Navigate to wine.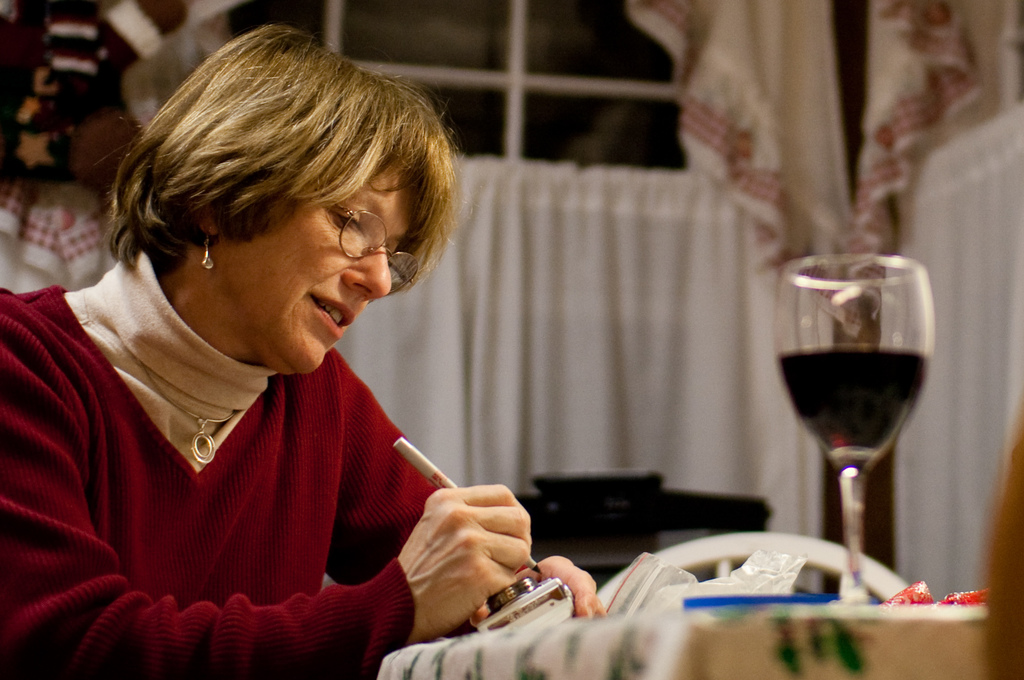
Navigation target: {"x1": 779, "y1": 345, "x2": 931, "y2": 476}.
